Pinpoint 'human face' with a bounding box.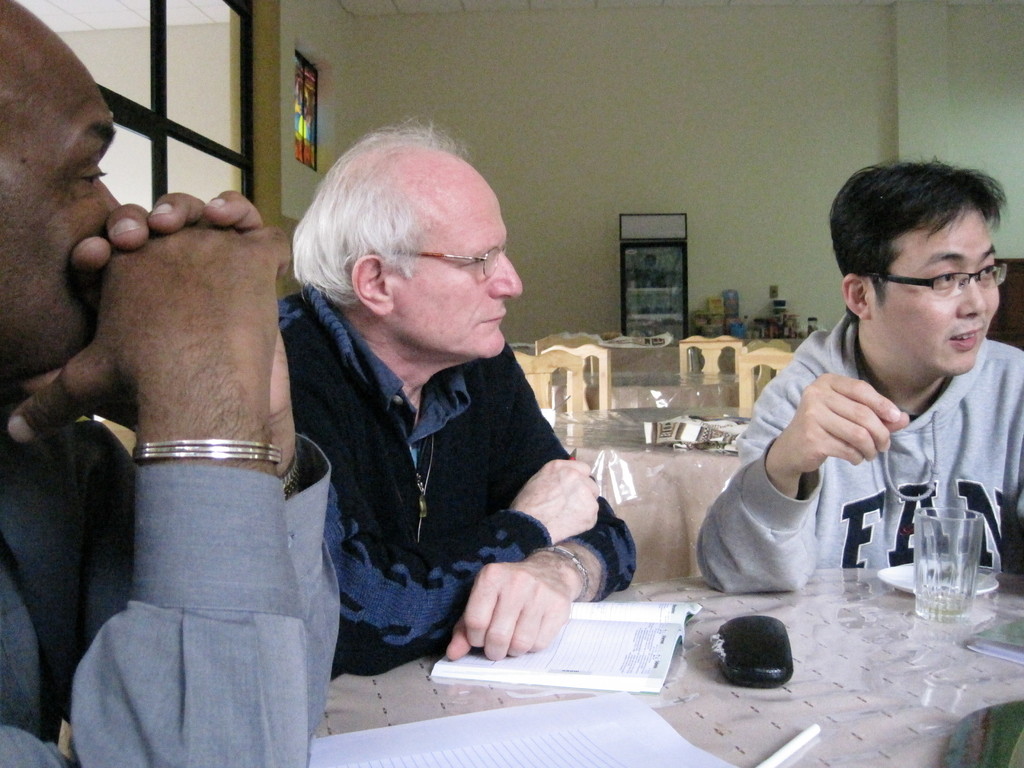
pyautogui.locateOnScreen(397, 186, 523, 356).
